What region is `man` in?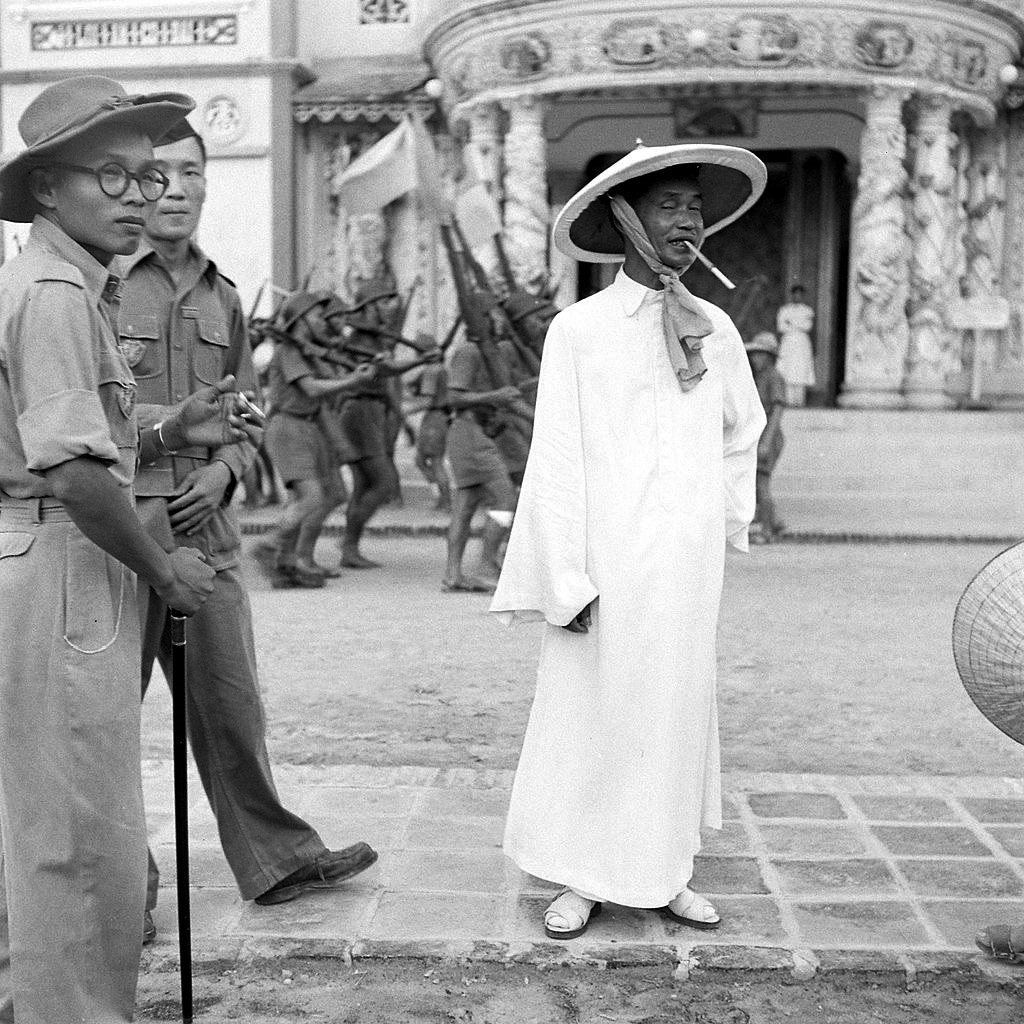
309, 298, 435, 572.
